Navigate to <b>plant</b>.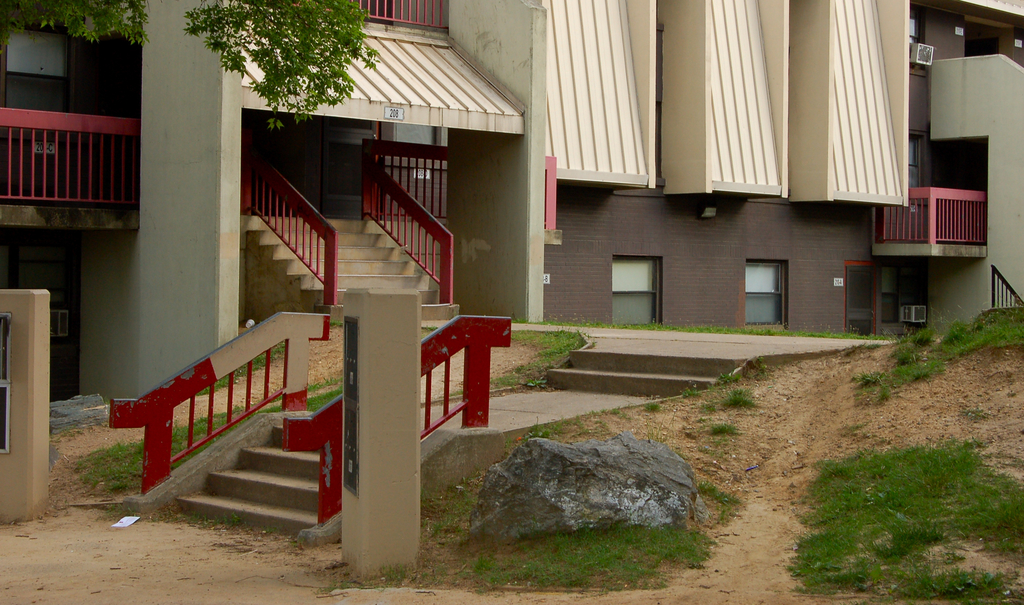
Navigation target: [832,422,873,437].
